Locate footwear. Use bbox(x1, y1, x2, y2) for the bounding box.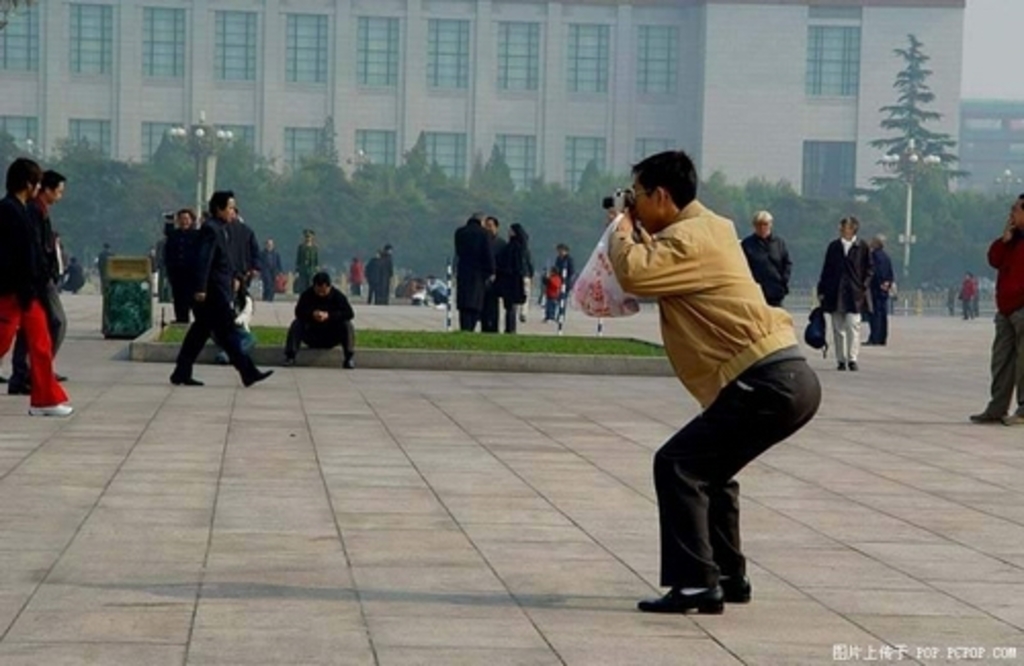
bbox(838, 361, 850, 377).
